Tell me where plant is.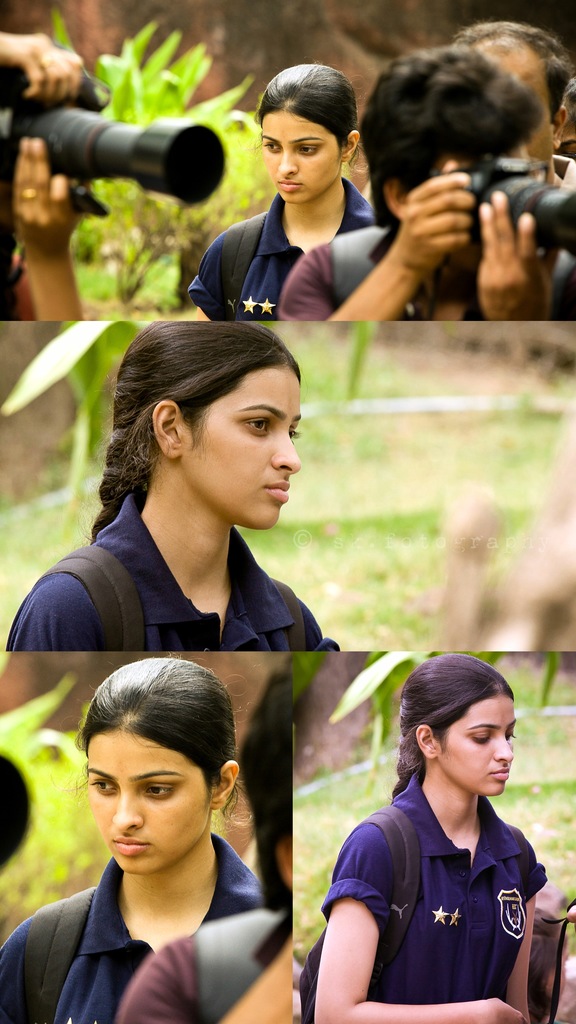
plant is at (x1=242, y1=323, x2=575, y2=653).
